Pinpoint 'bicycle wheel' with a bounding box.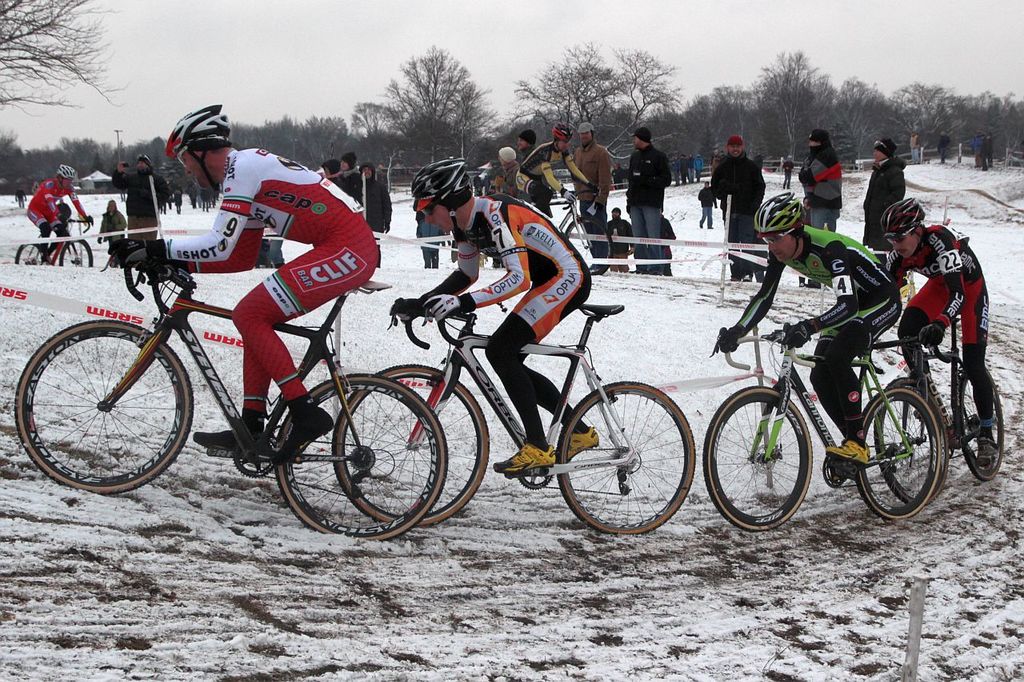
rect(852, 383, 942, 524).
